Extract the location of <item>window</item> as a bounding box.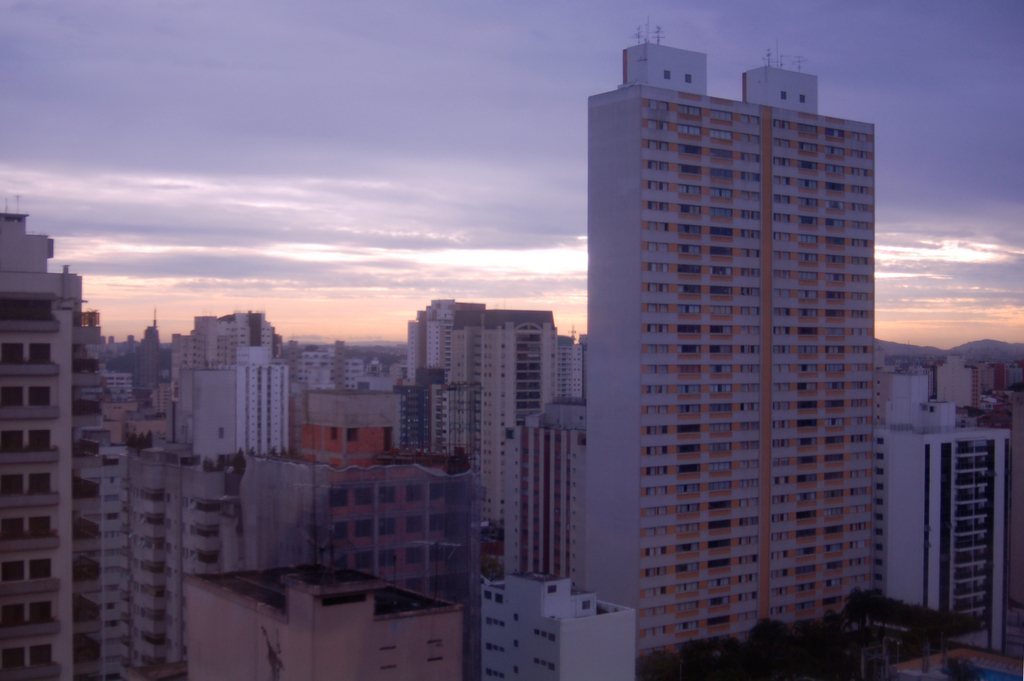
box(31, 474, 49, 491).
